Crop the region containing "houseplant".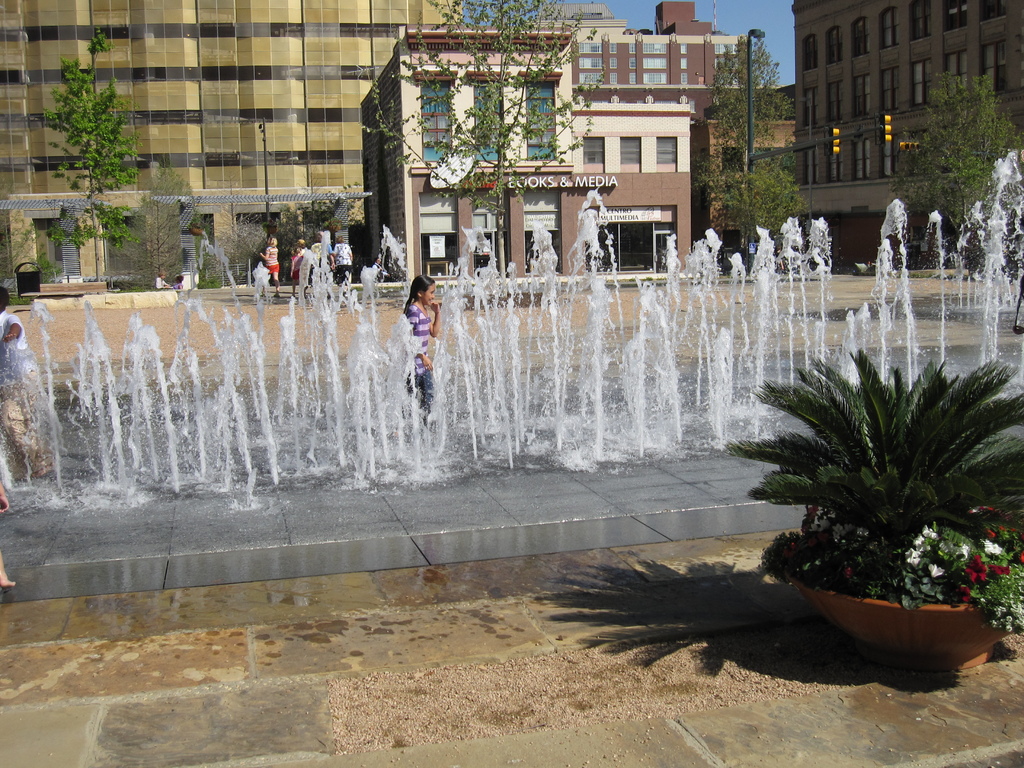
Crop region: 714,353,1023,675.
